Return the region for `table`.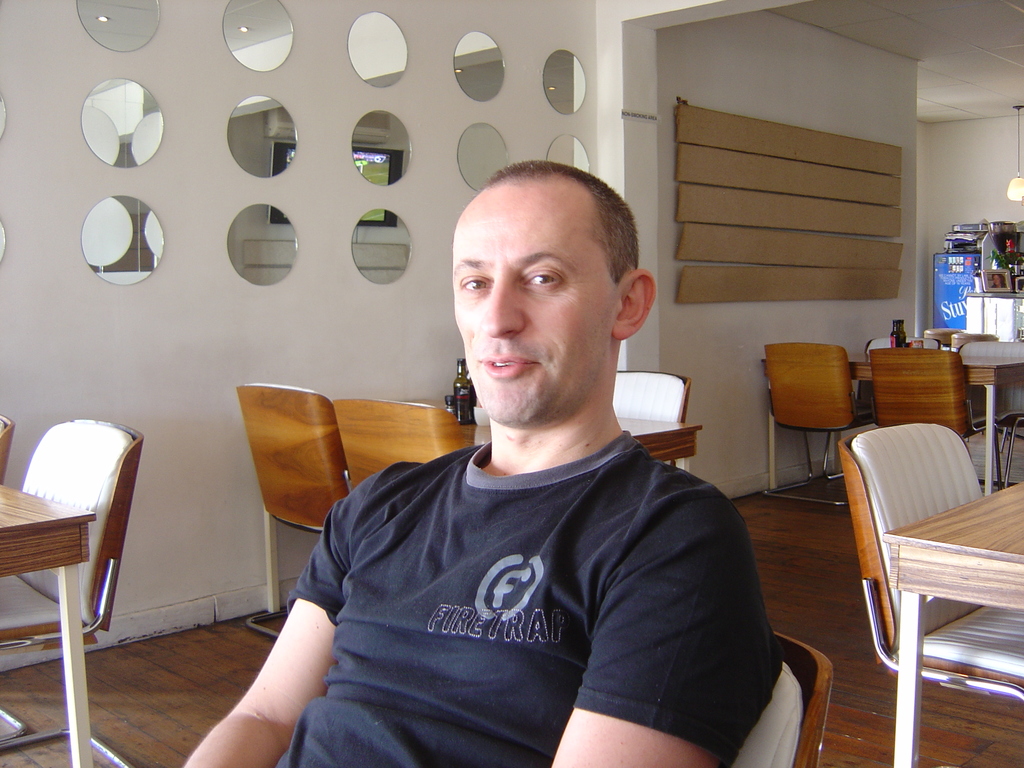
(756,347,1023,506).
